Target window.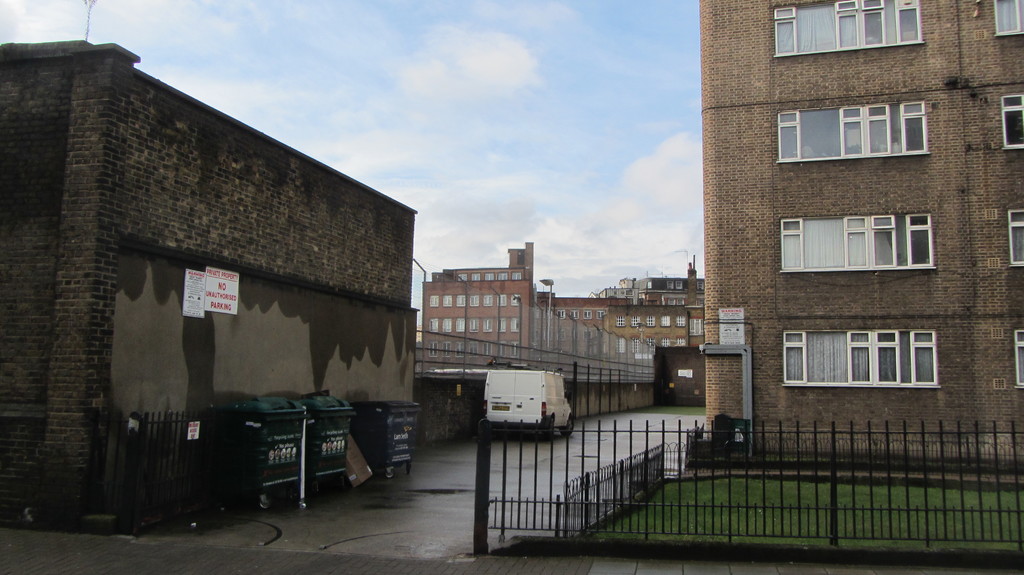
Target region: 511 320 517 331.
